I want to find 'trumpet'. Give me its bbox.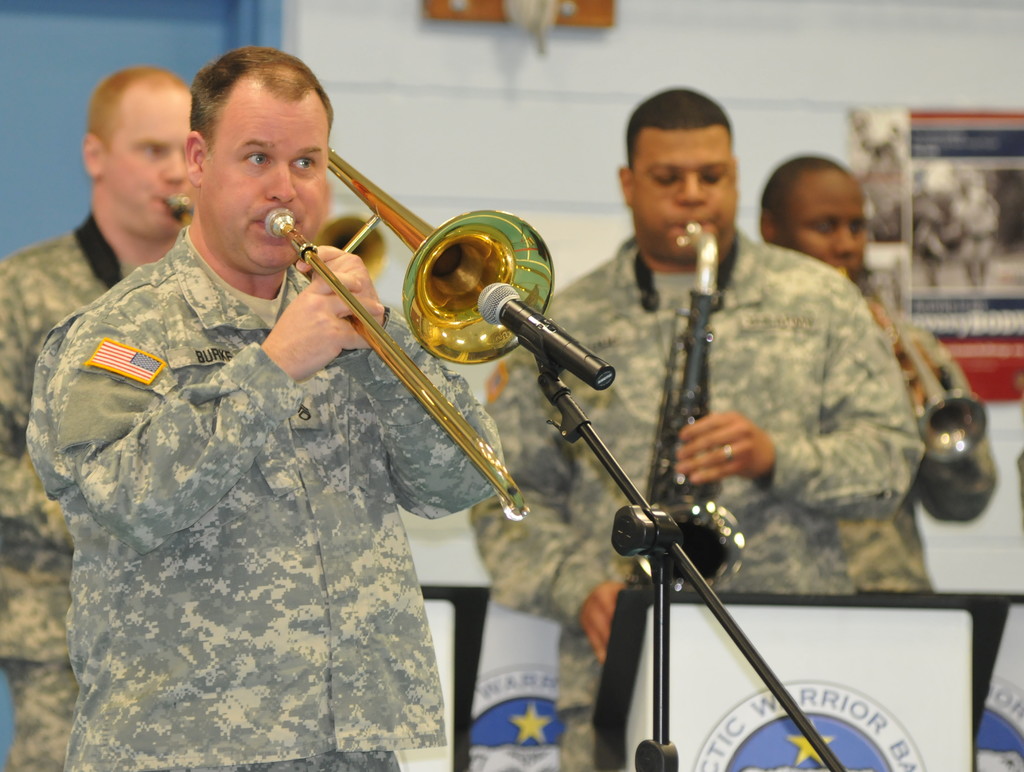
l=858, t=274, r=984, b=461.
